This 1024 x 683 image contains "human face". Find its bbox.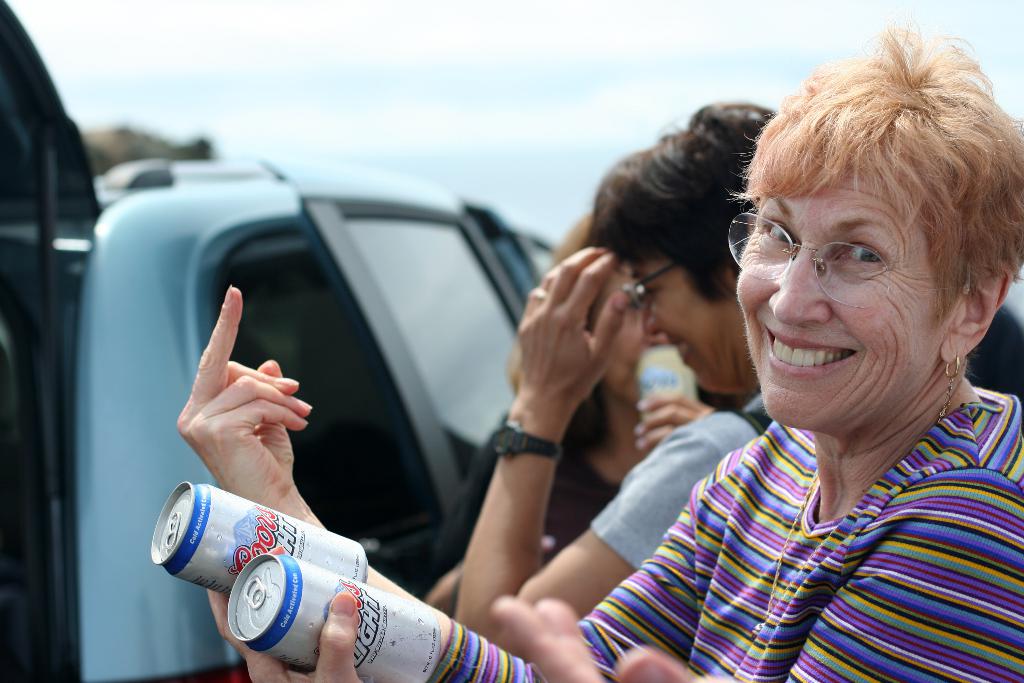
735,173,951,434.
